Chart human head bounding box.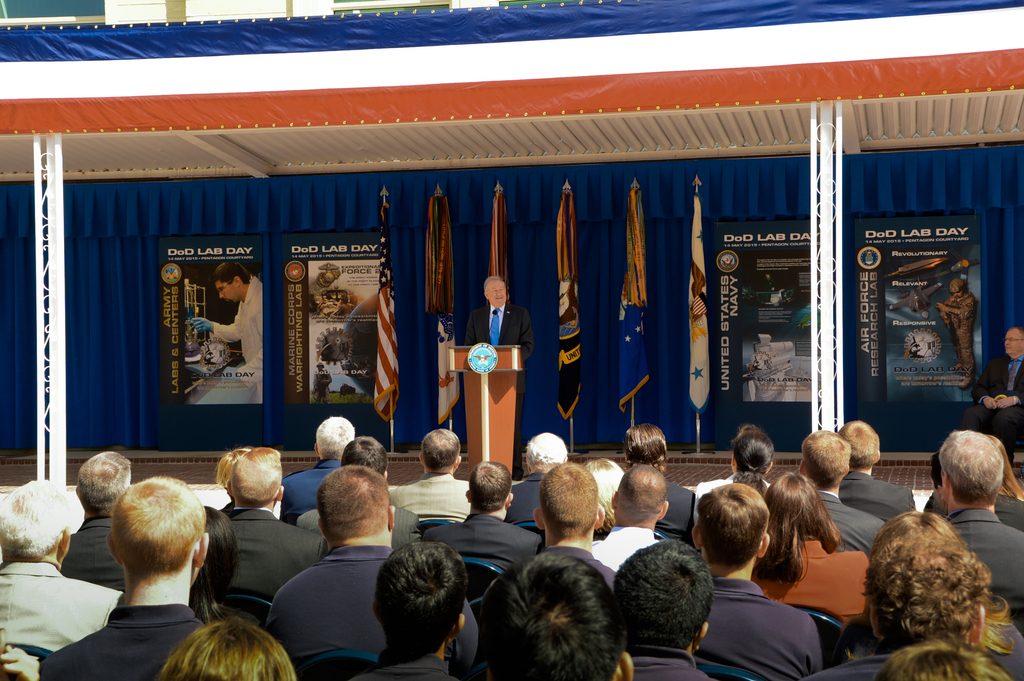
Charted: box(480, 277, 508, 312).
